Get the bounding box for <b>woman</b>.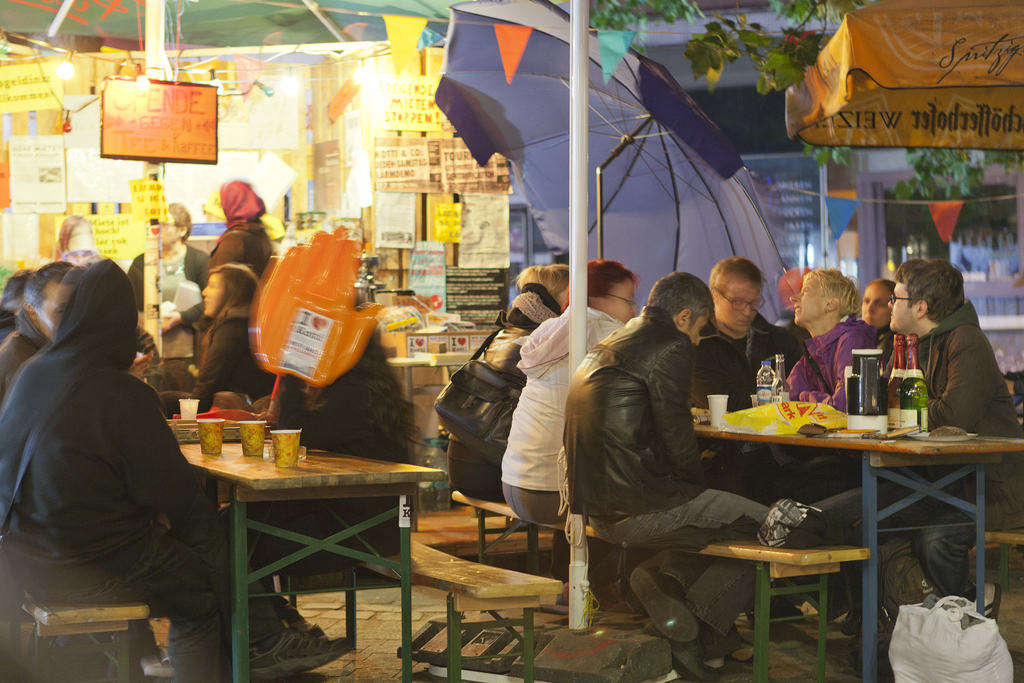
bbox=[191, 267, 310, 401].
